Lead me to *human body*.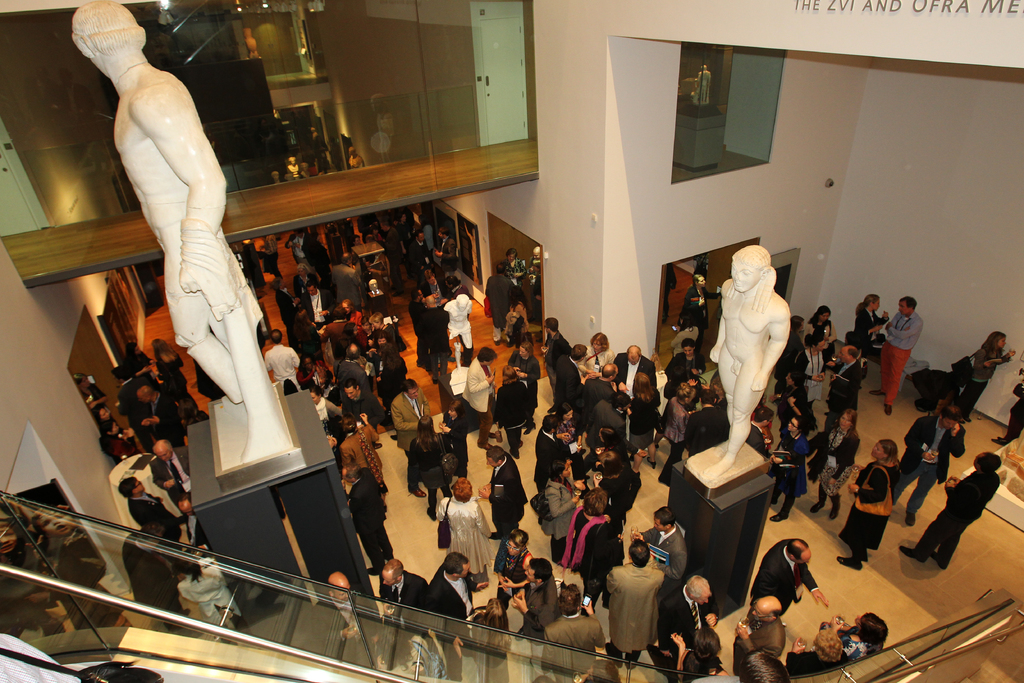
Lead to select_region(834, 438, 902, 573).
